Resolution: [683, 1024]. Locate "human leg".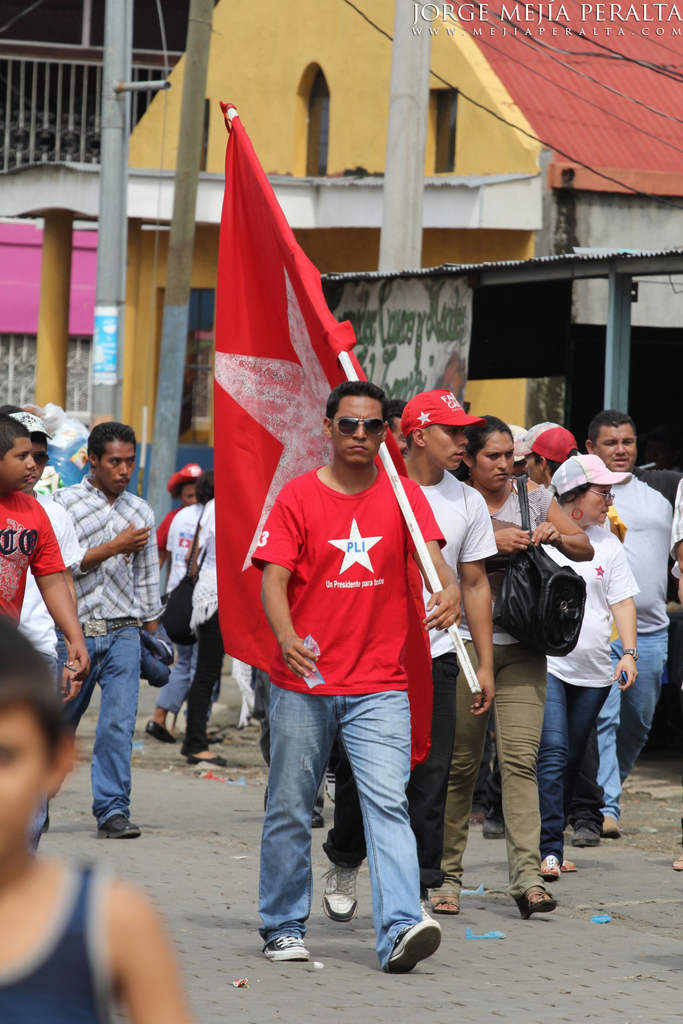
620:626:669:782.
